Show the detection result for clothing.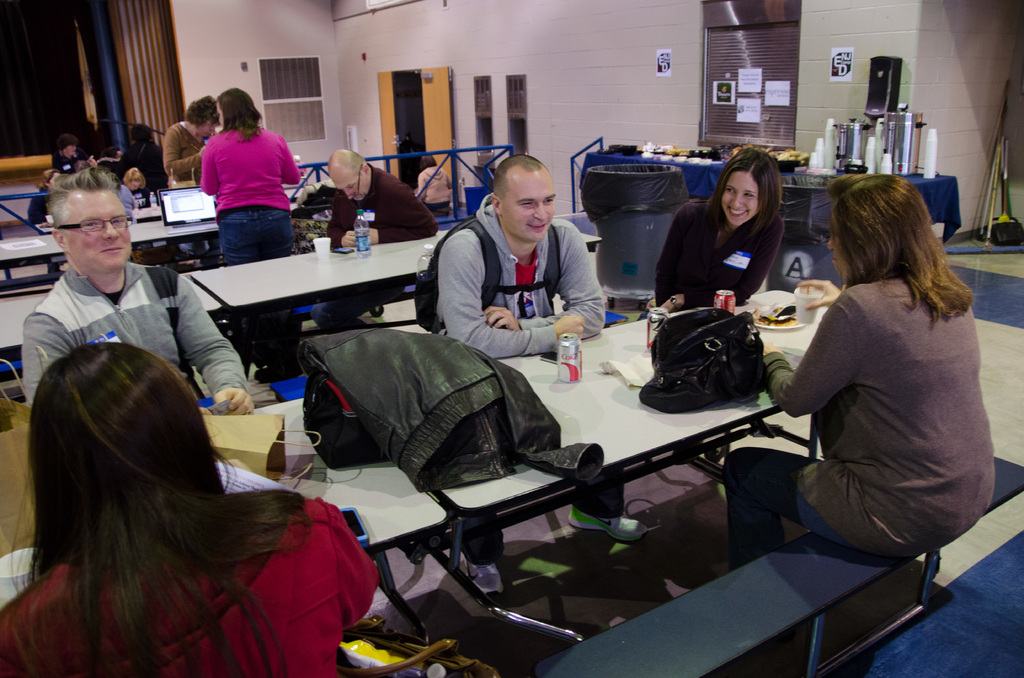
[x1=0, y1=485, x2=386, y2=677].
